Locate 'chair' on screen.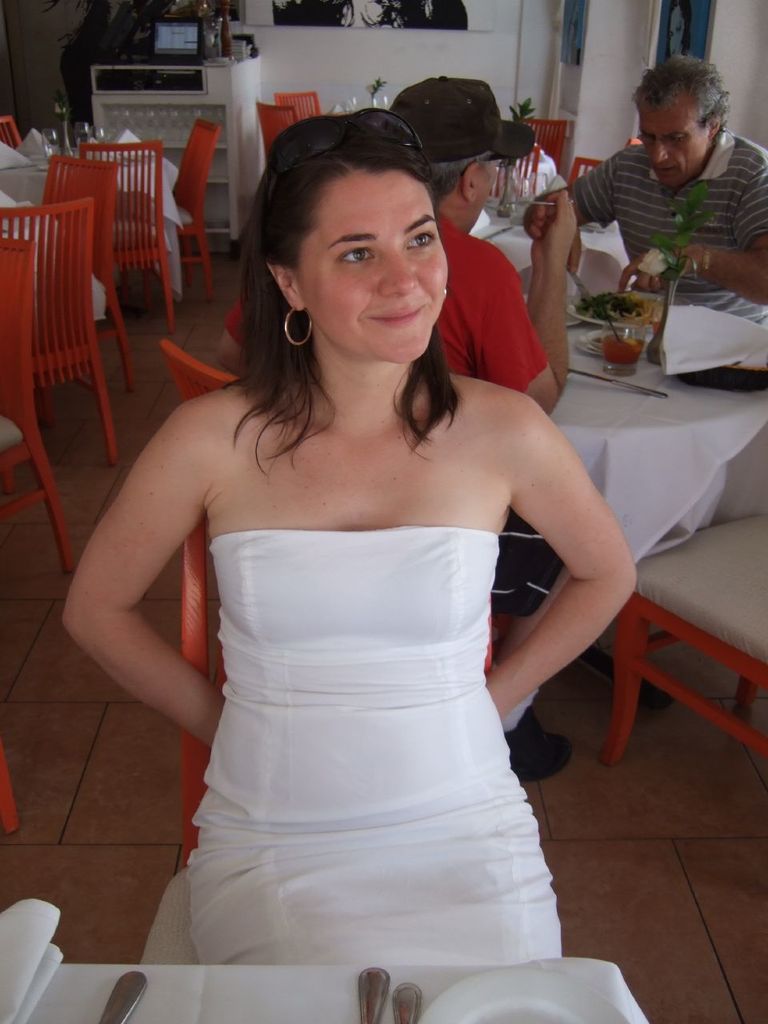
On screen at l=130, t=121, r=219, b=286.
